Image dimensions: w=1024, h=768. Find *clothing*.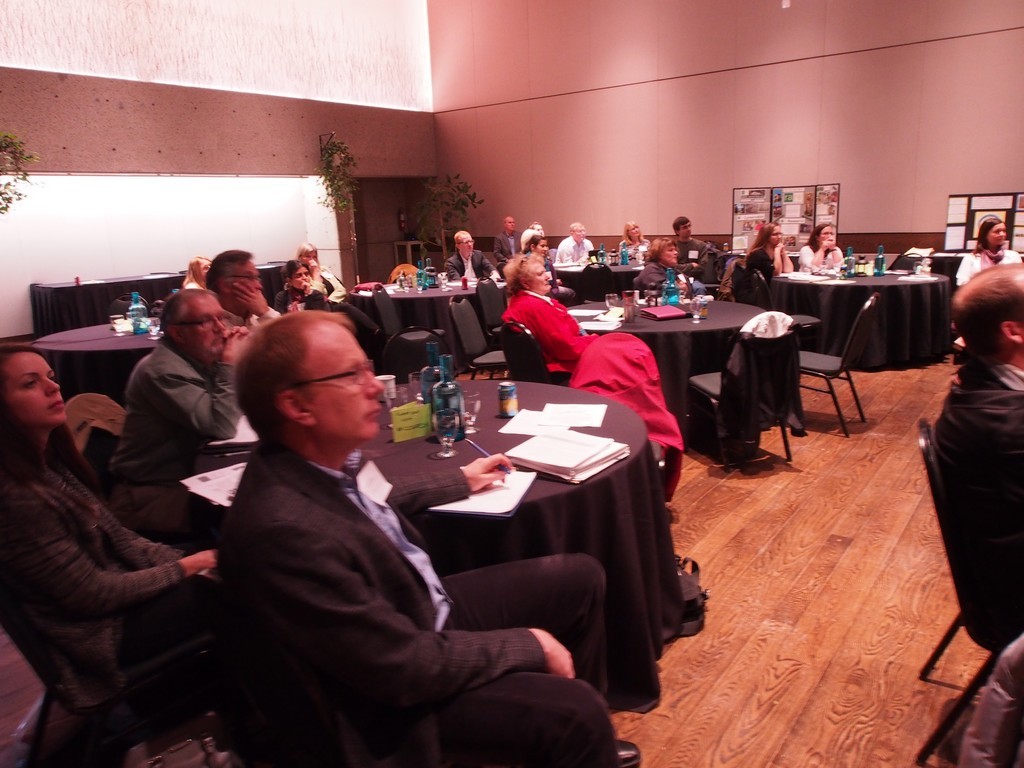
445 252 500 288.
